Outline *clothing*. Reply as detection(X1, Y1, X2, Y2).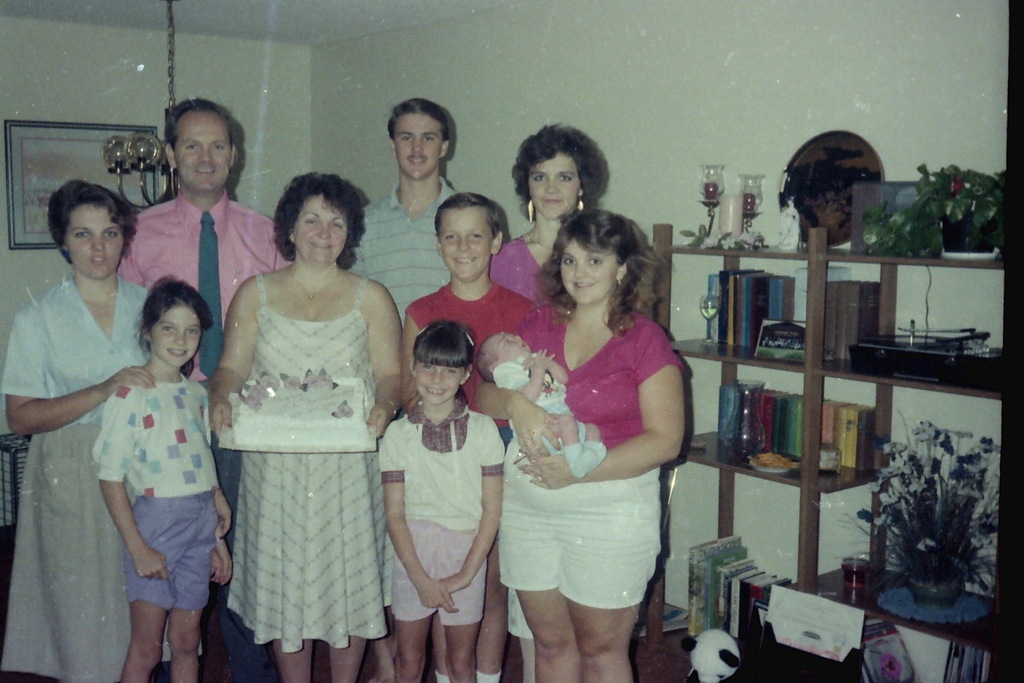
detection(496, 356, 572, 431).
